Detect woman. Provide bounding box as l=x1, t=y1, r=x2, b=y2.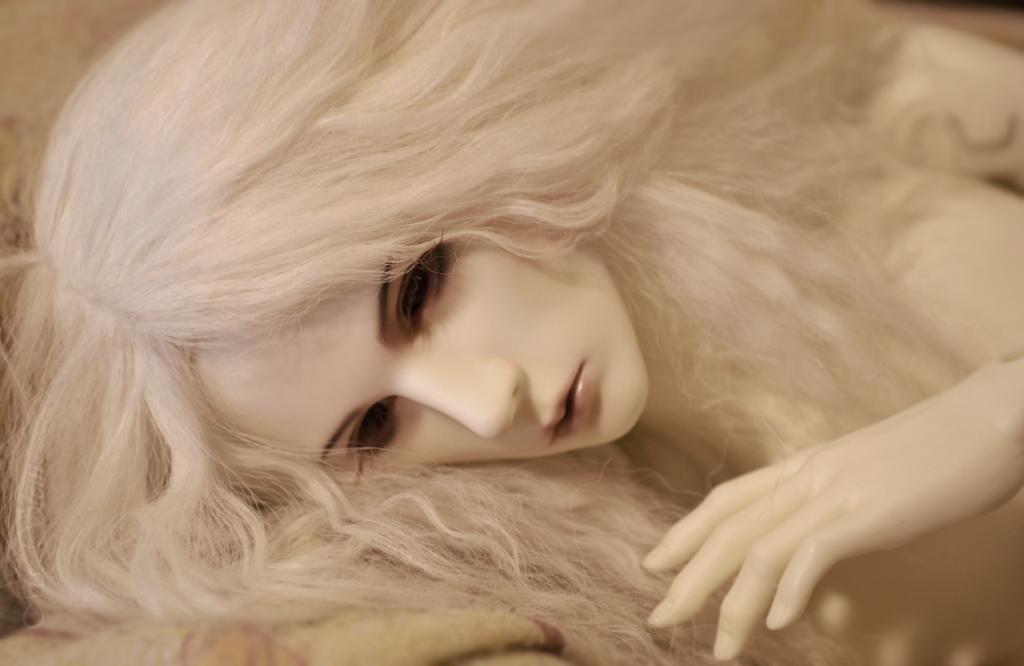
l=1, t=0, r=1023, b=660.
